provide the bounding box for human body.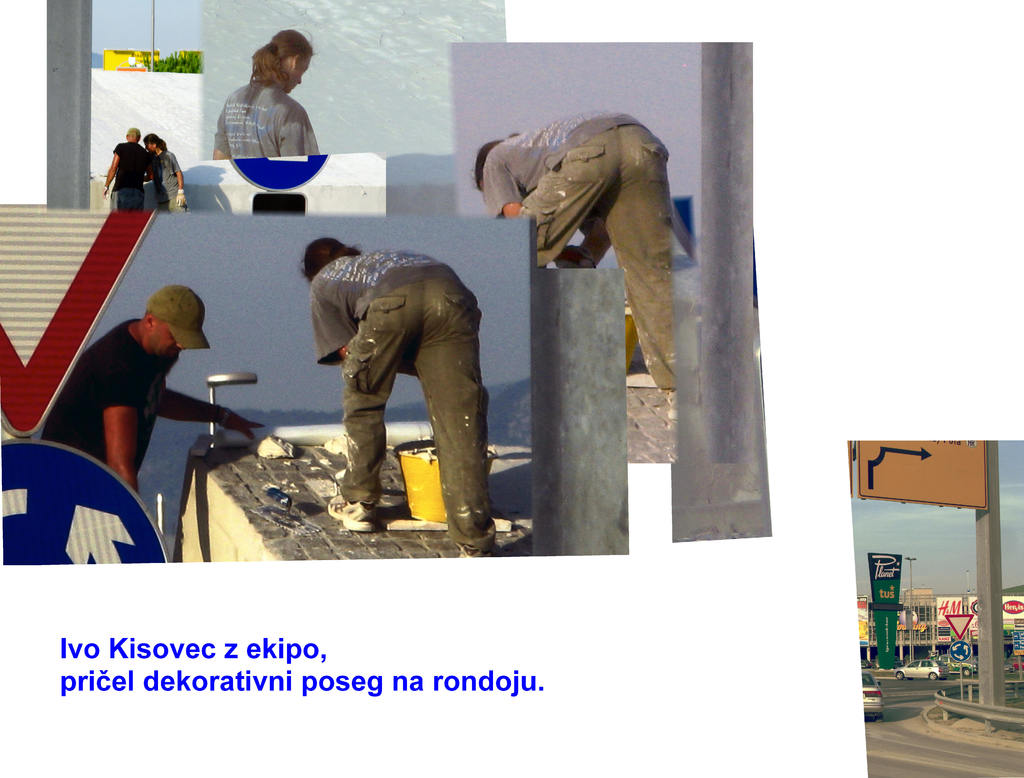
[469,108,678,394].
